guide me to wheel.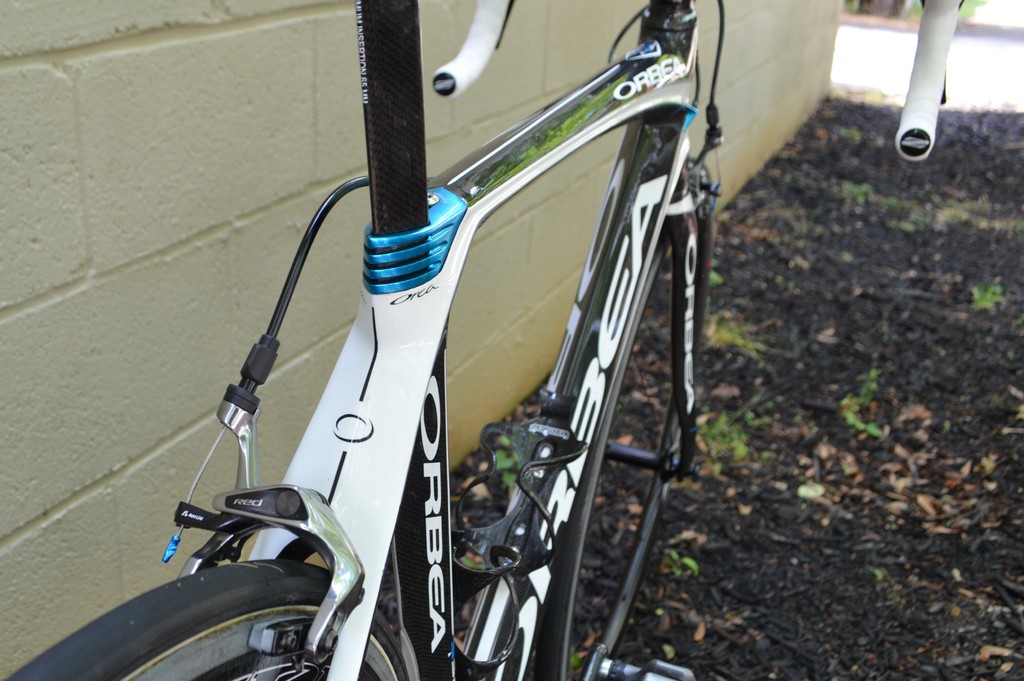
Guidance: Rect(527, 153, 714, 680).
